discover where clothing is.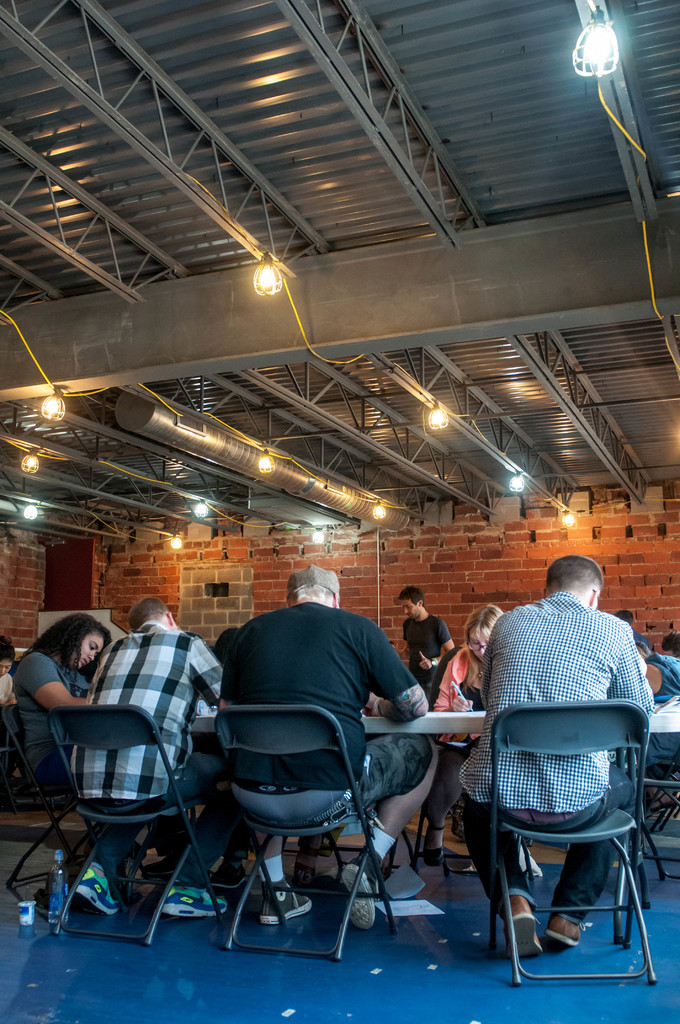
Discovered at select_region(430, 646, 490, 742).
